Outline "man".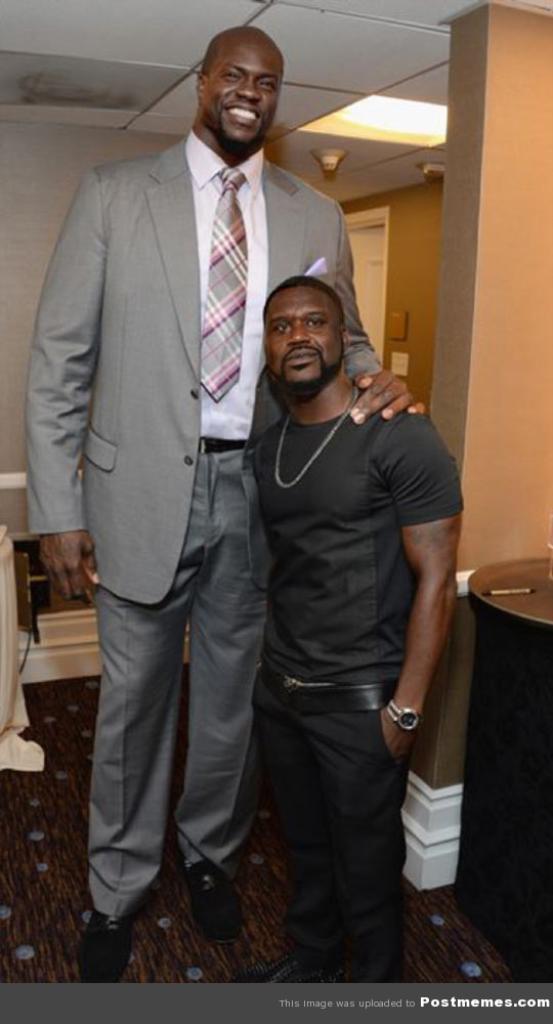
Outline: 28 22 432 988.
